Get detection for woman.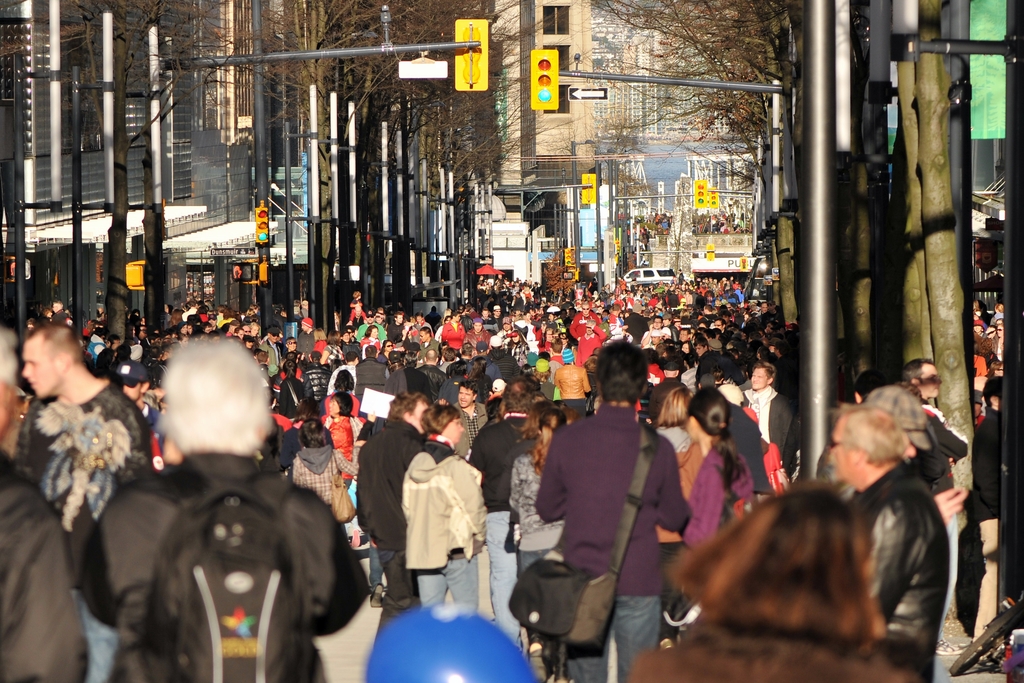
Detection: box(324, 390, 360, 486).
